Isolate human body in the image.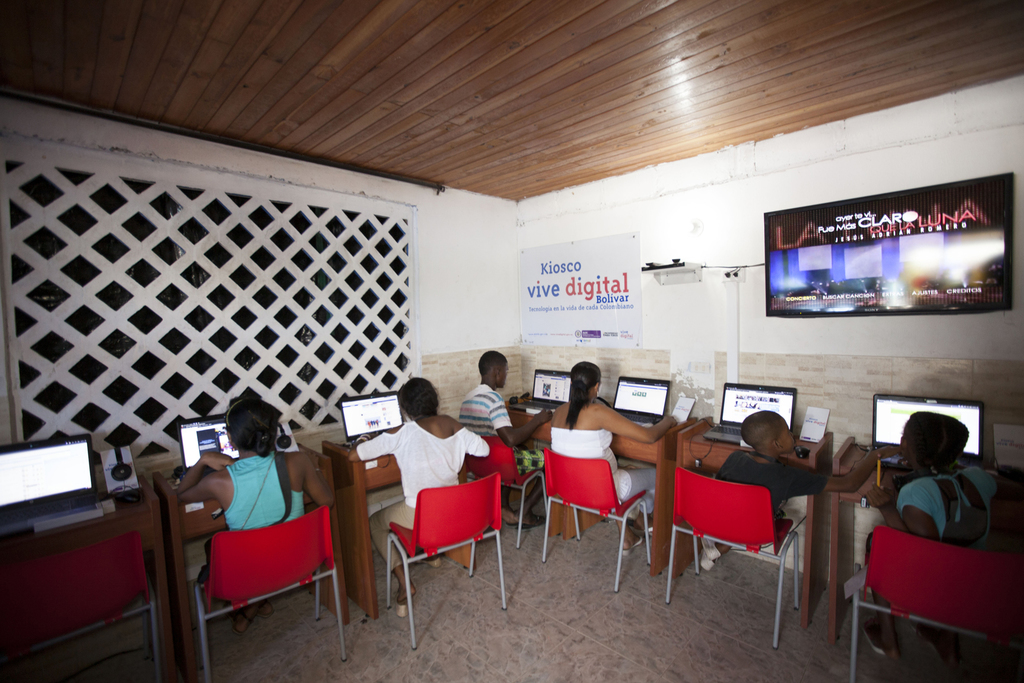
Isolated region: pyautogui.locateOnScreen(544, 361, 676, 548).
